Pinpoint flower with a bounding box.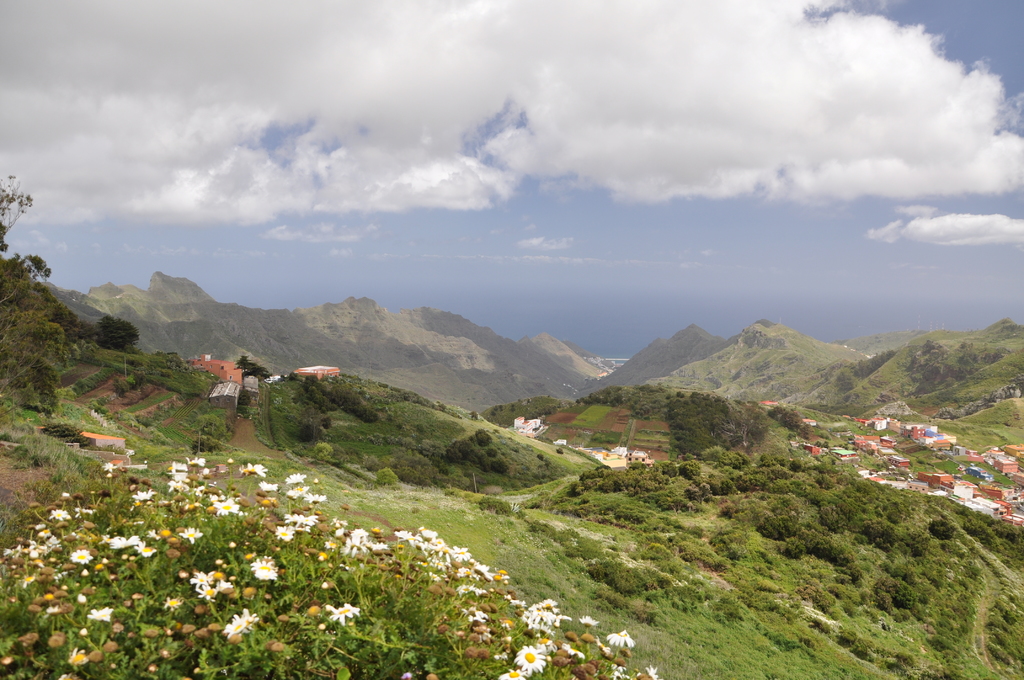
select_region(525, 602, 561, 631).
